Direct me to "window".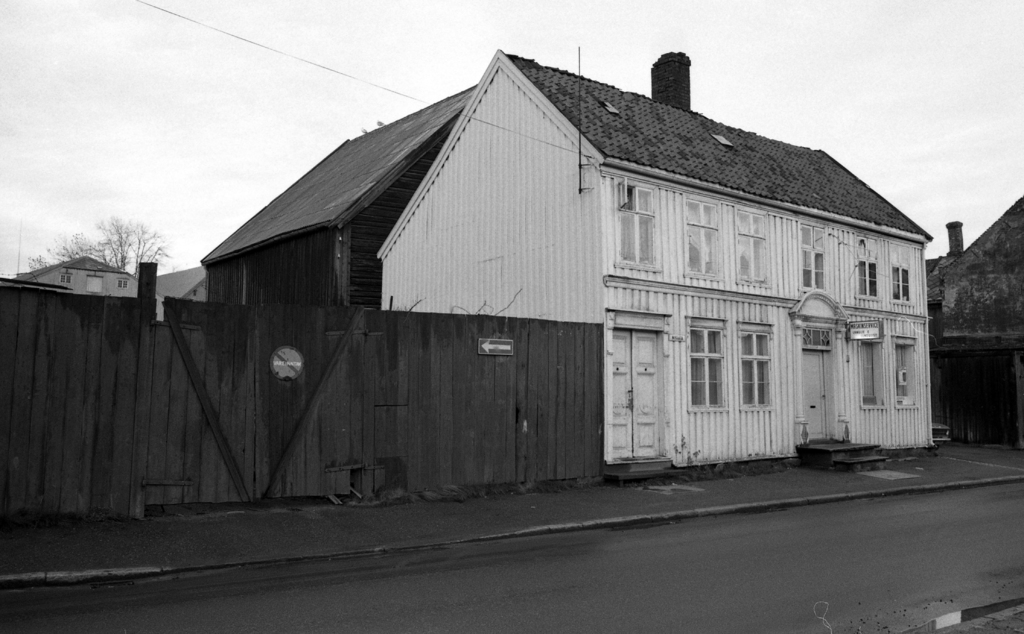
Direction: 863/340/881/406.
